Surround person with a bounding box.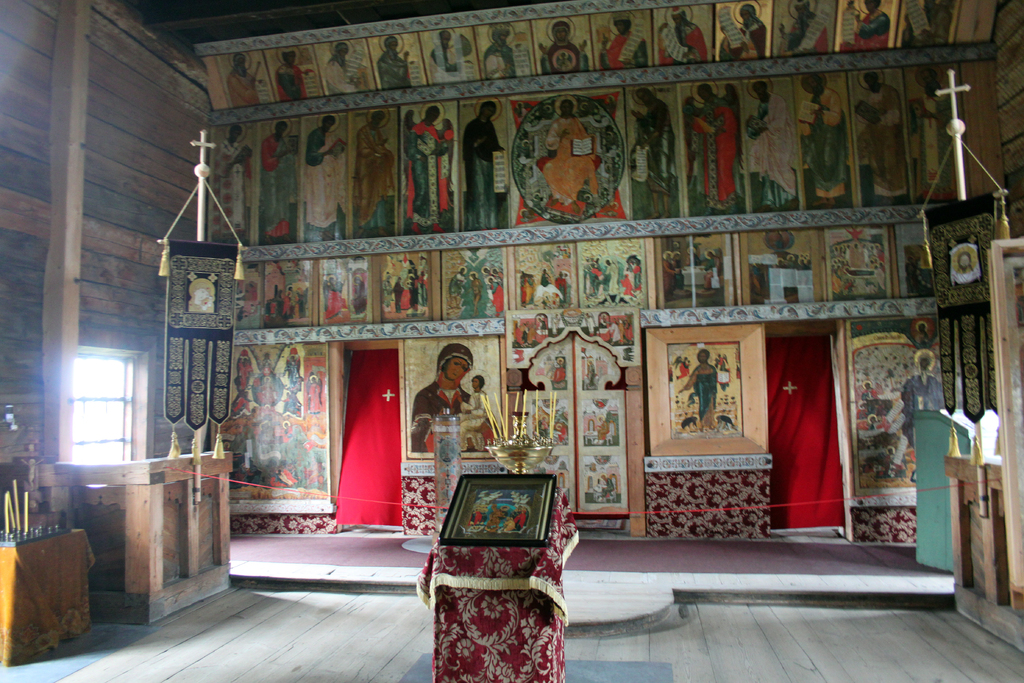
(left=321, top=276, right=342, bottom=324).
